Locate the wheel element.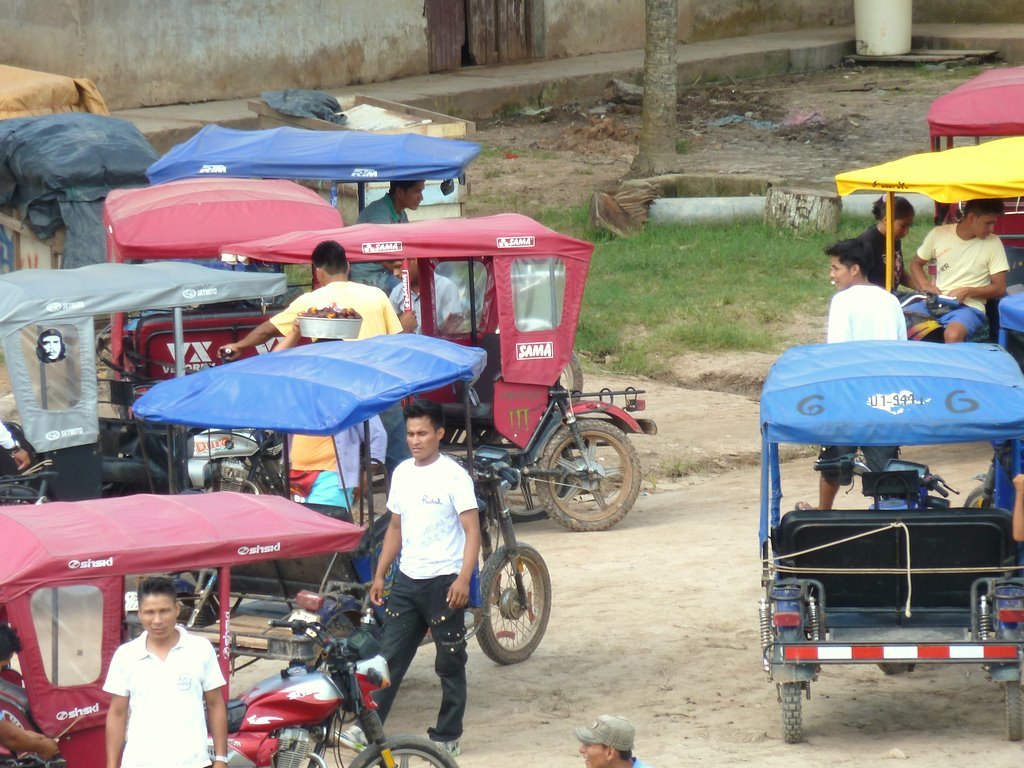
Element bbox: select_region(534, 421, 642, 529).
